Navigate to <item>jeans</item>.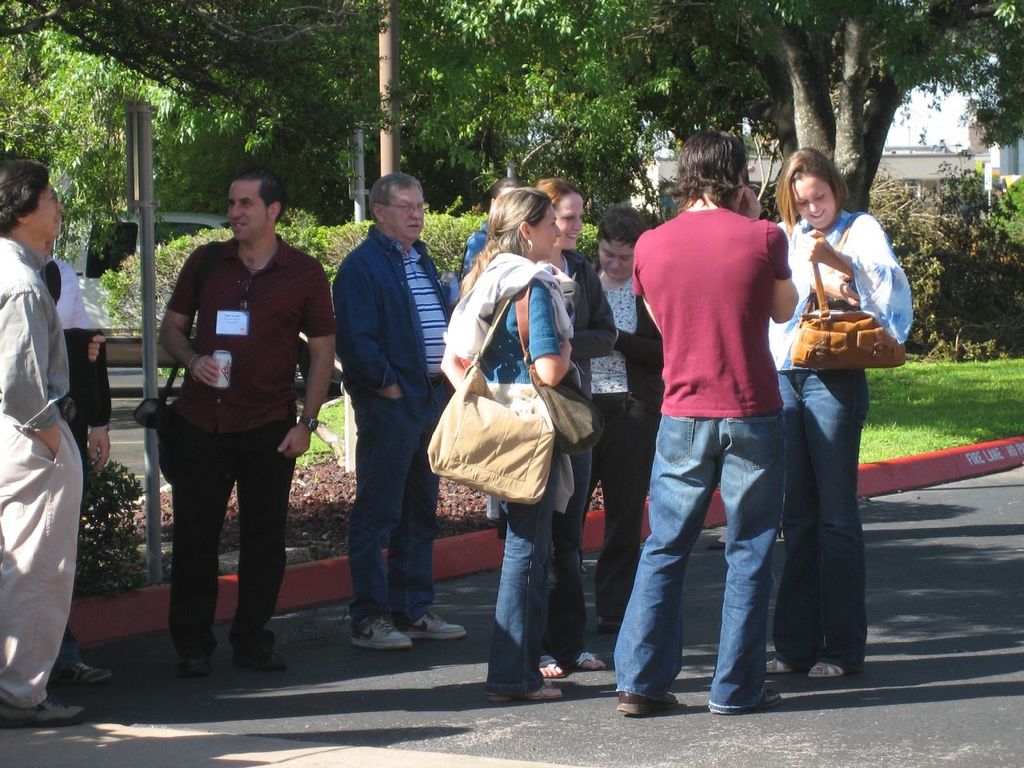
Navigation target: [0,416,85,714].
